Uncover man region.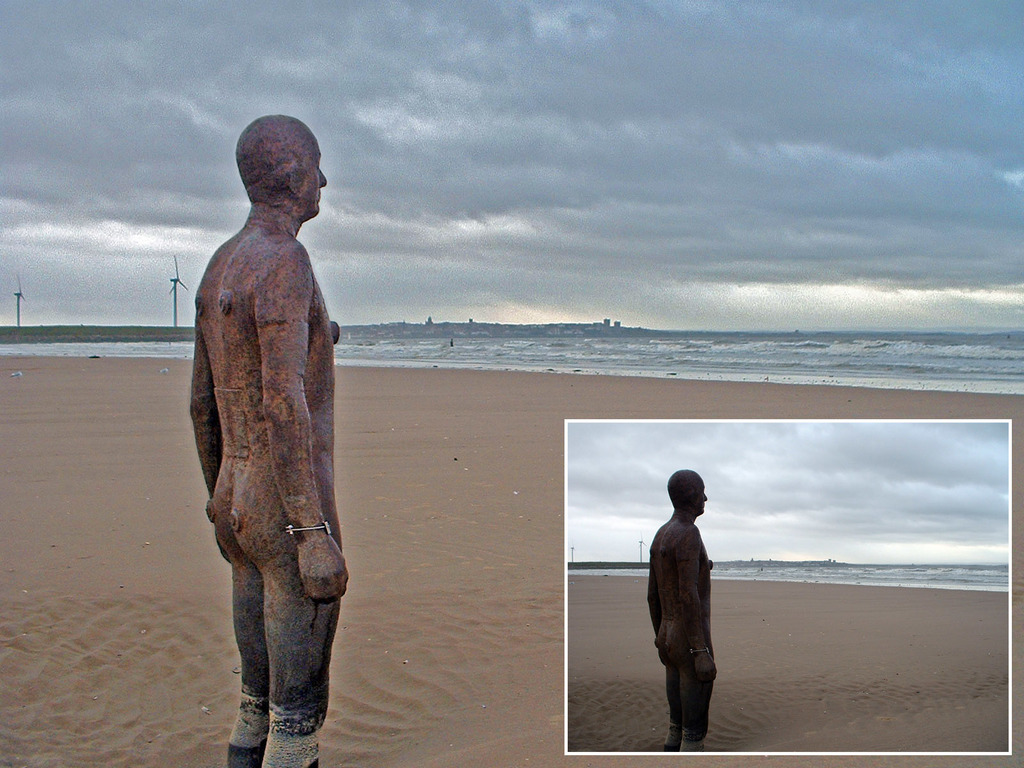
Uncovered: (x1=186, y1=114, x2=349, y2=767).
